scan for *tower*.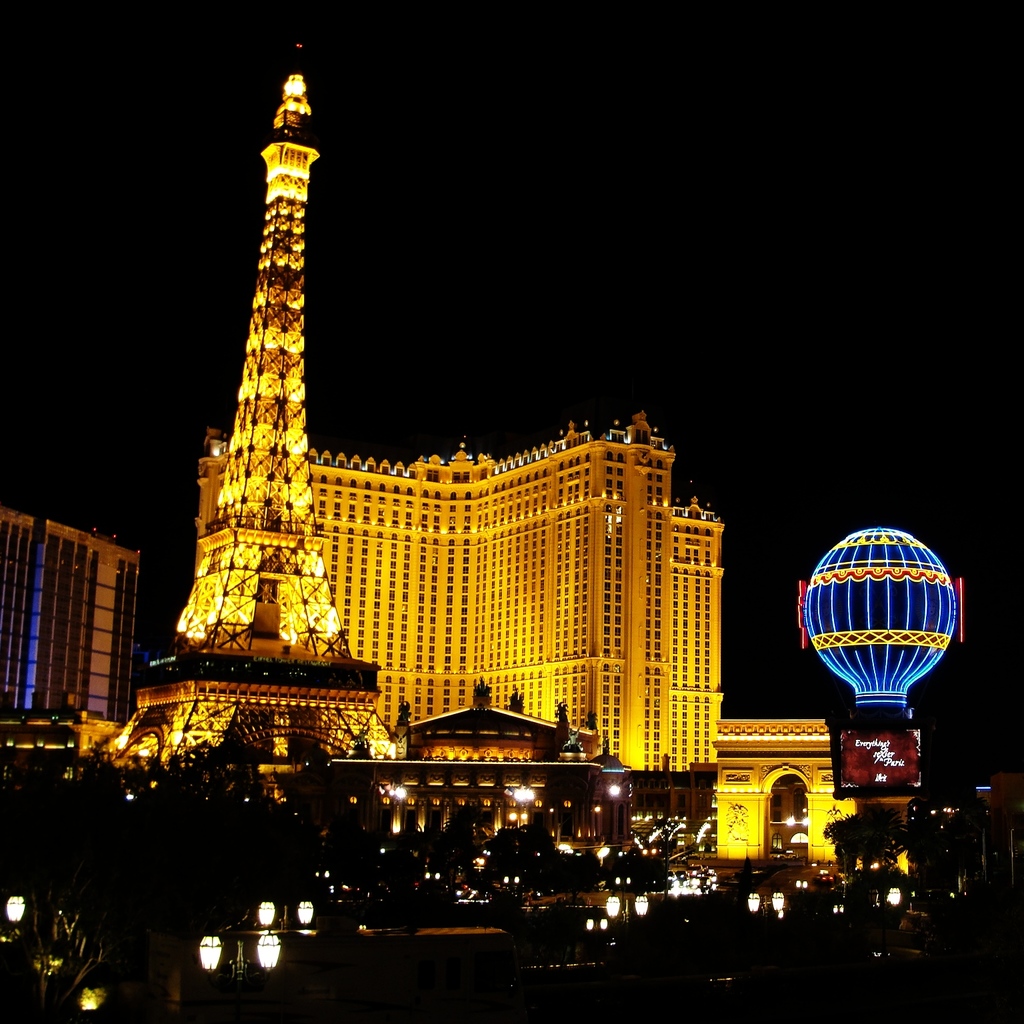
Scan result: l=97, t=43, r=413, b=785.
